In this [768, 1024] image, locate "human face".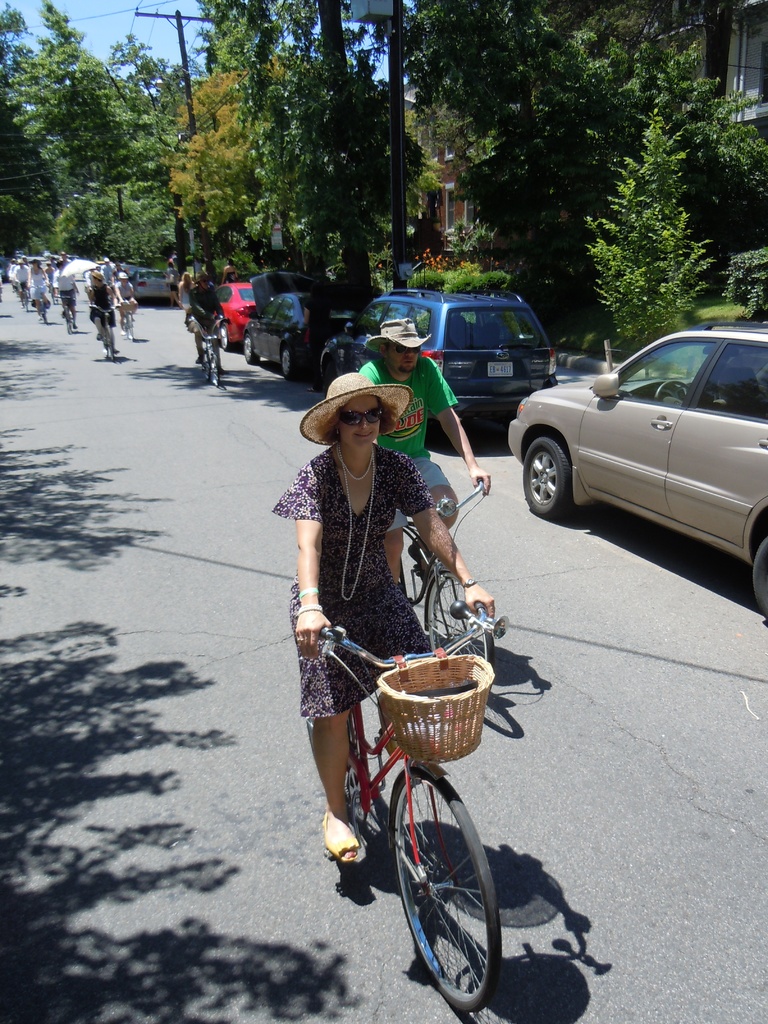
Bounding box: pyautogui.locateOnScreen(394, 344, 425, 364).
